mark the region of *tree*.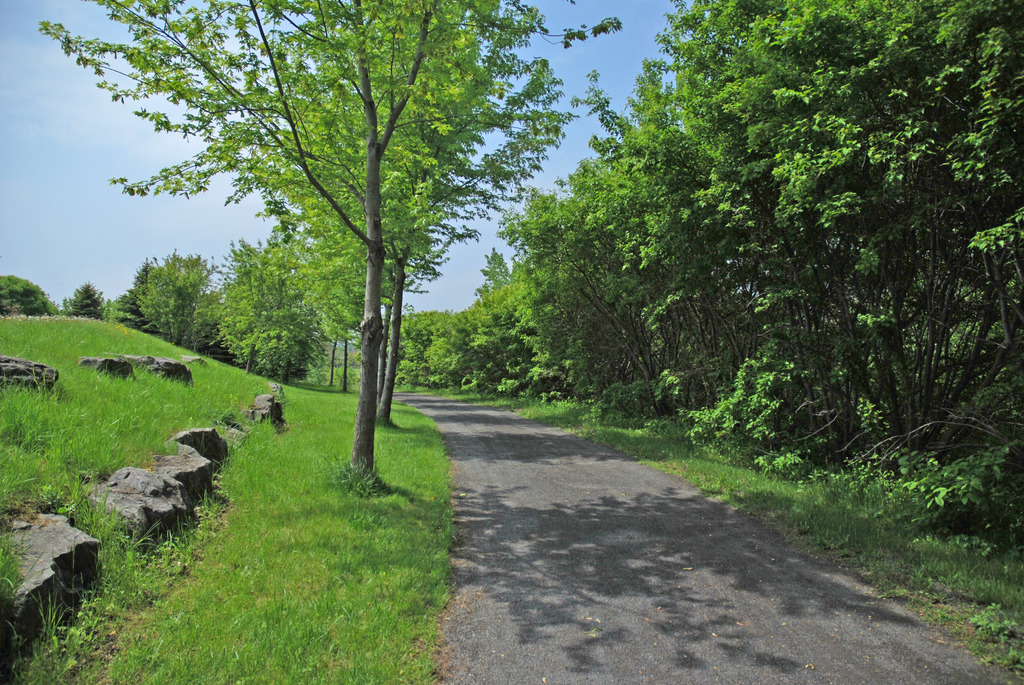
Region: locate(380, 274, 397, 398).
